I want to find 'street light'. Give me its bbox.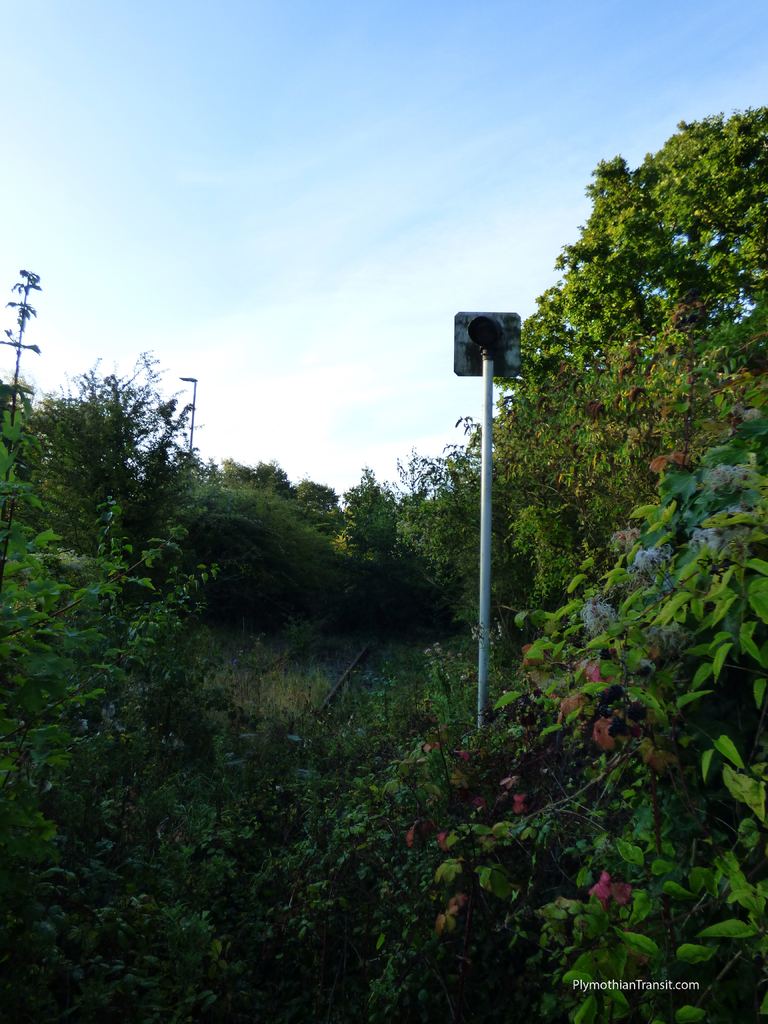
(181, 374, 196, 454).
